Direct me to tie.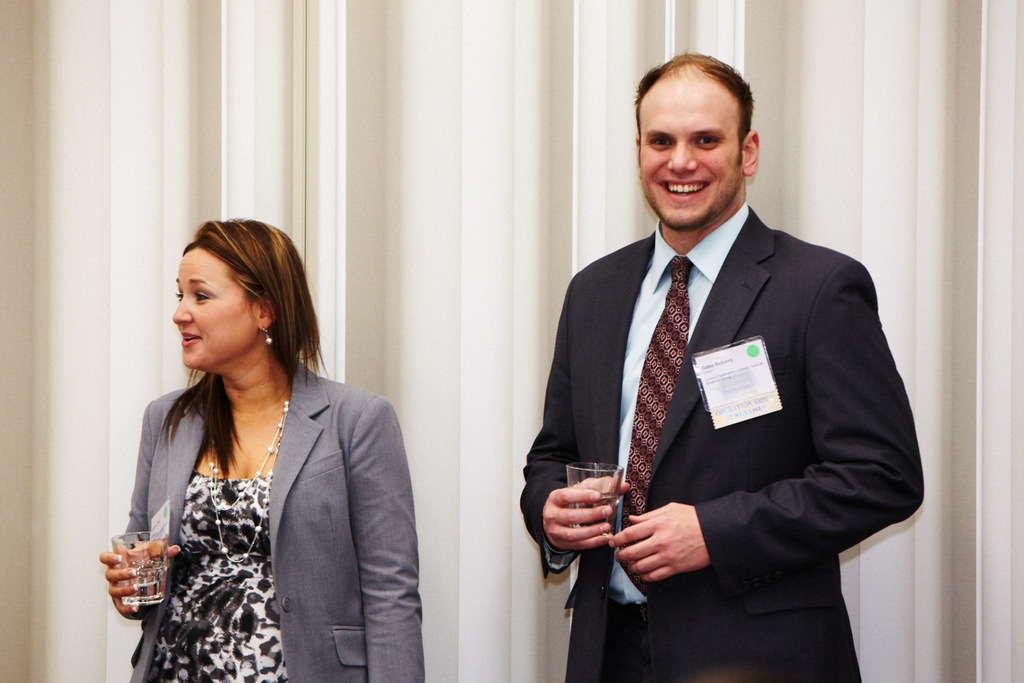
Direction: rect(622, 254, 693, 531).
